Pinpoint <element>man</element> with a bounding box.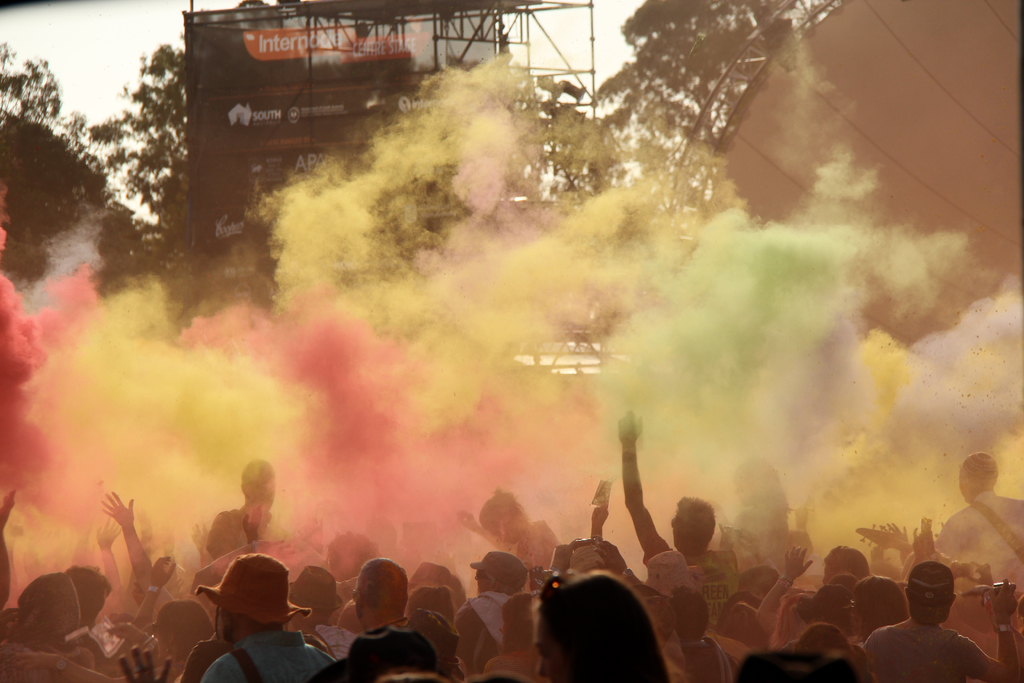
bbox(305, 559, 435, 682).
